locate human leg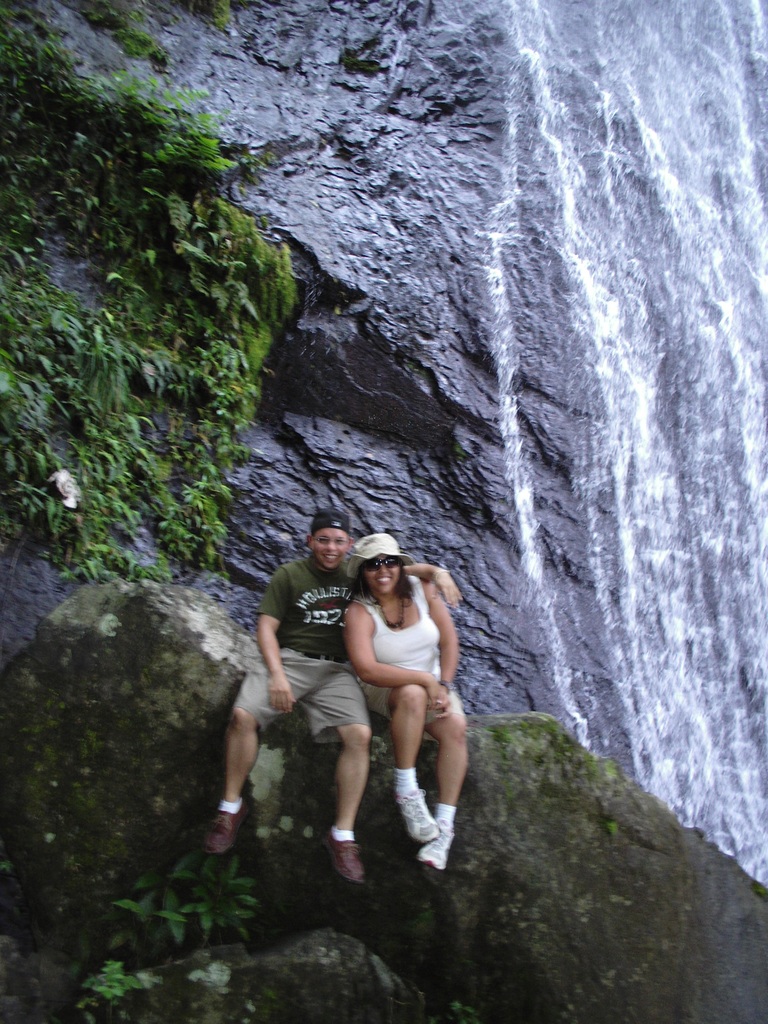
[x1=416, y1=678, x2=463, y2=888]
